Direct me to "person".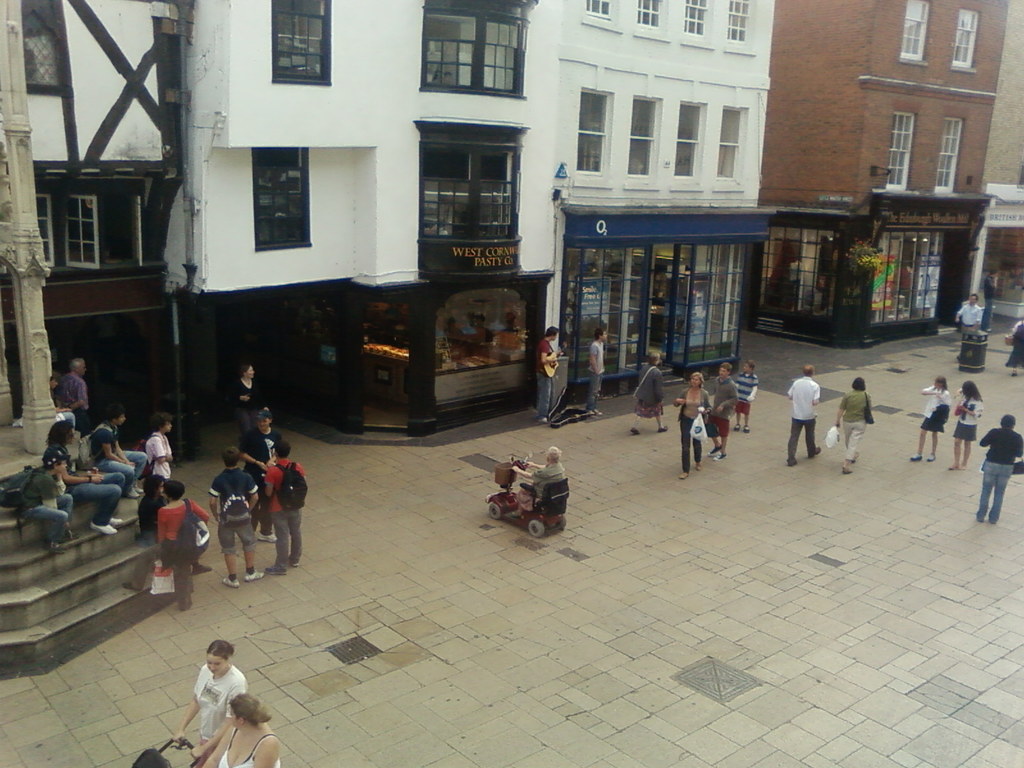
Direction: [left=736, top=352, right=755, bottom=425].
